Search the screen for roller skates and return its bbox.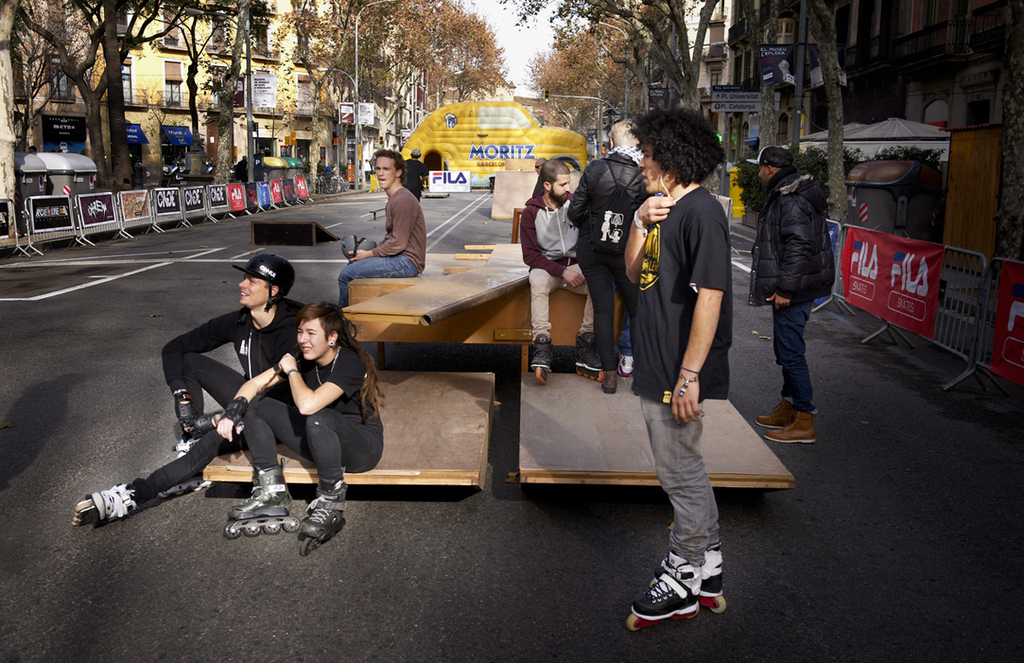
Found: (left=704, top=546, right=727, bottom=614).
